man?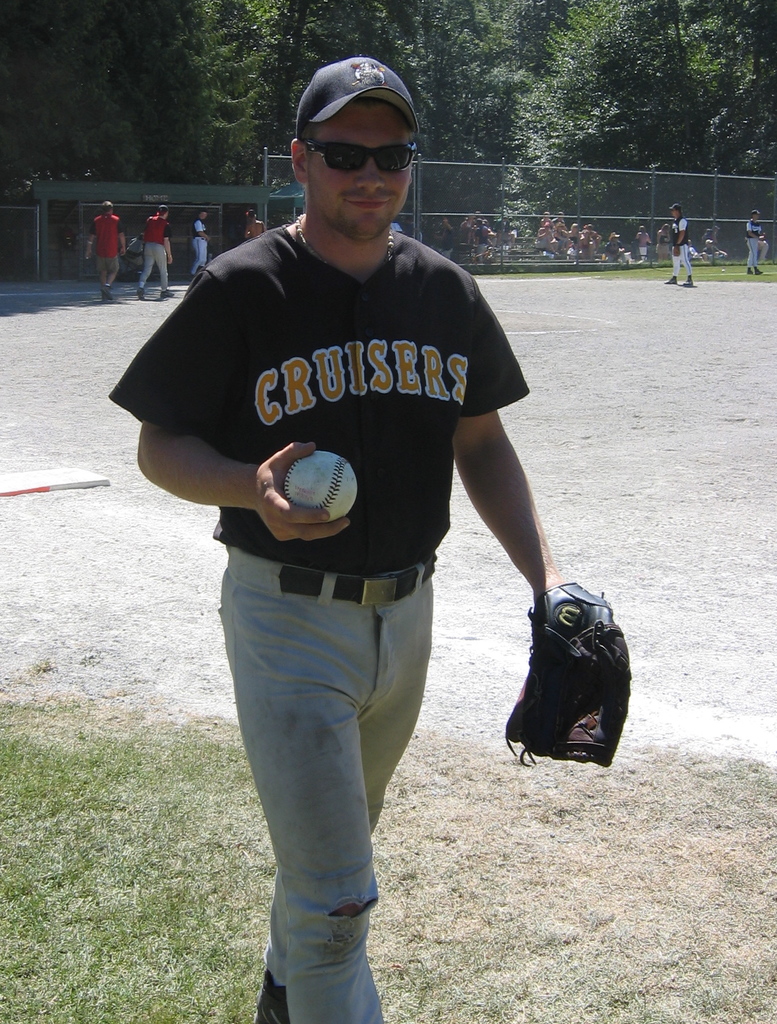
[86, 200, 128, 303]
